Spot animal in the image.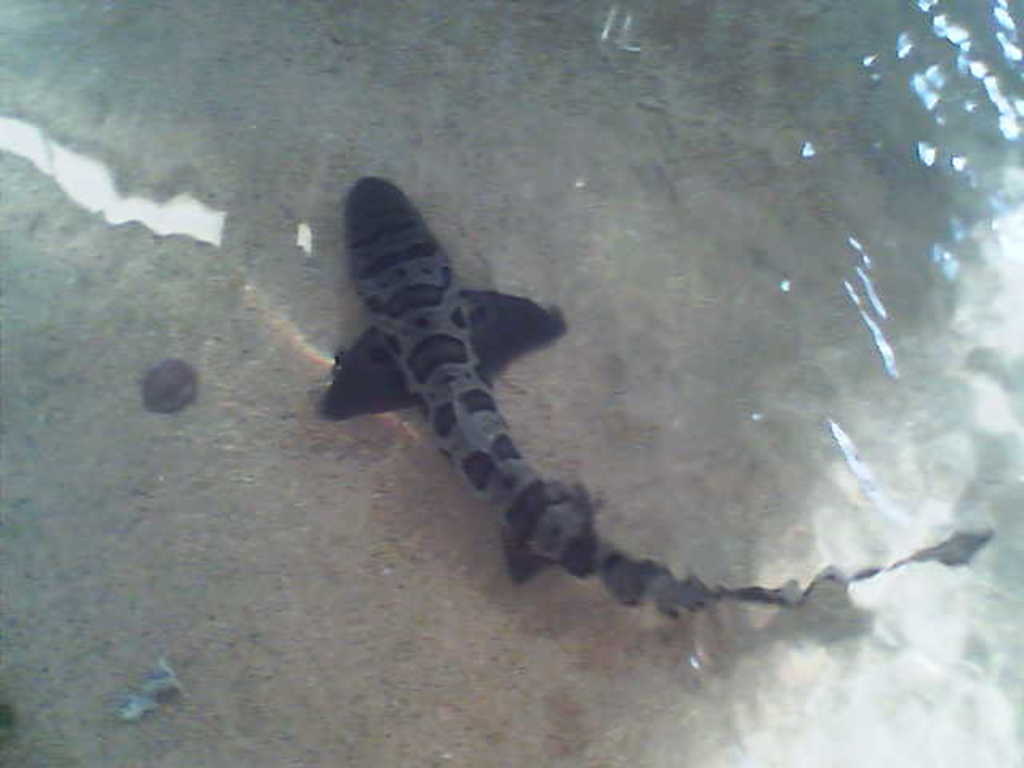
animal found at Rect(315, 178, 1003, 622).
